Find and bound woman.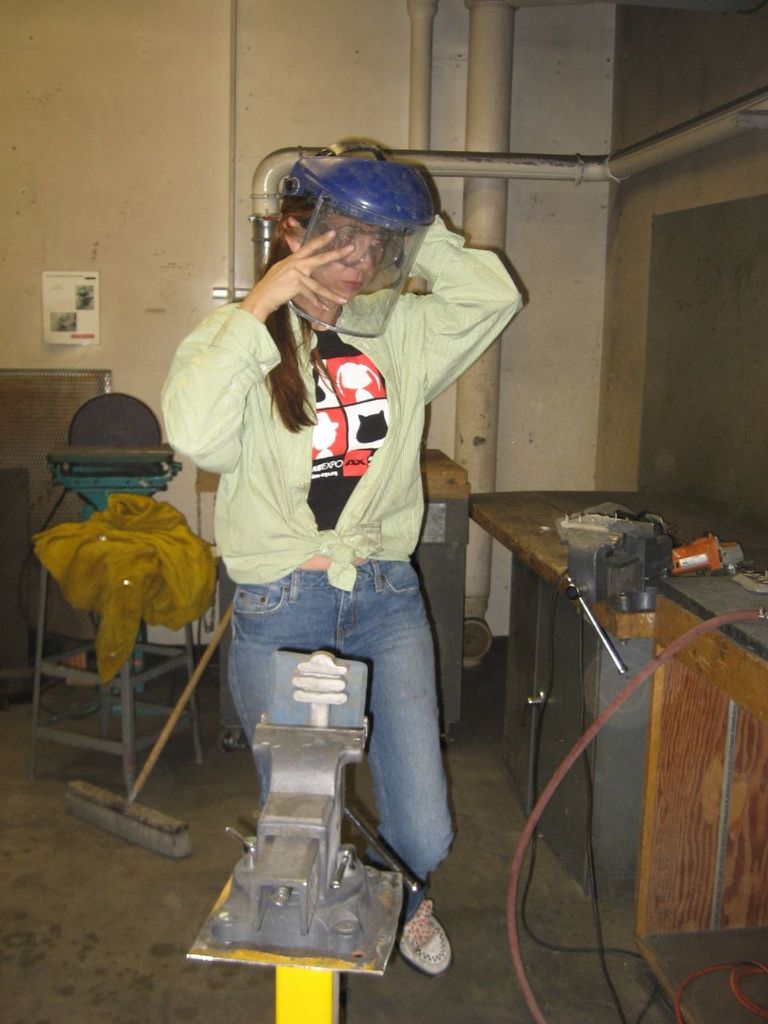
Bound: l=147, t=127, r=530, b=979.
